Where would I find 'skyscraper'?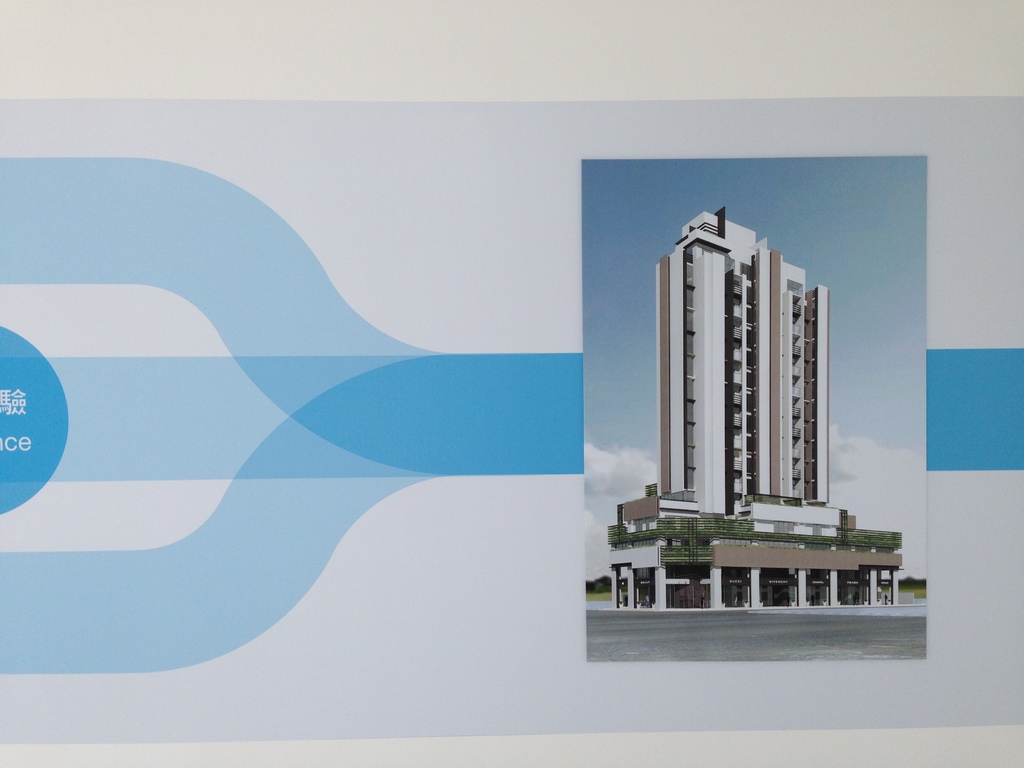
At 605:214:903:612.
